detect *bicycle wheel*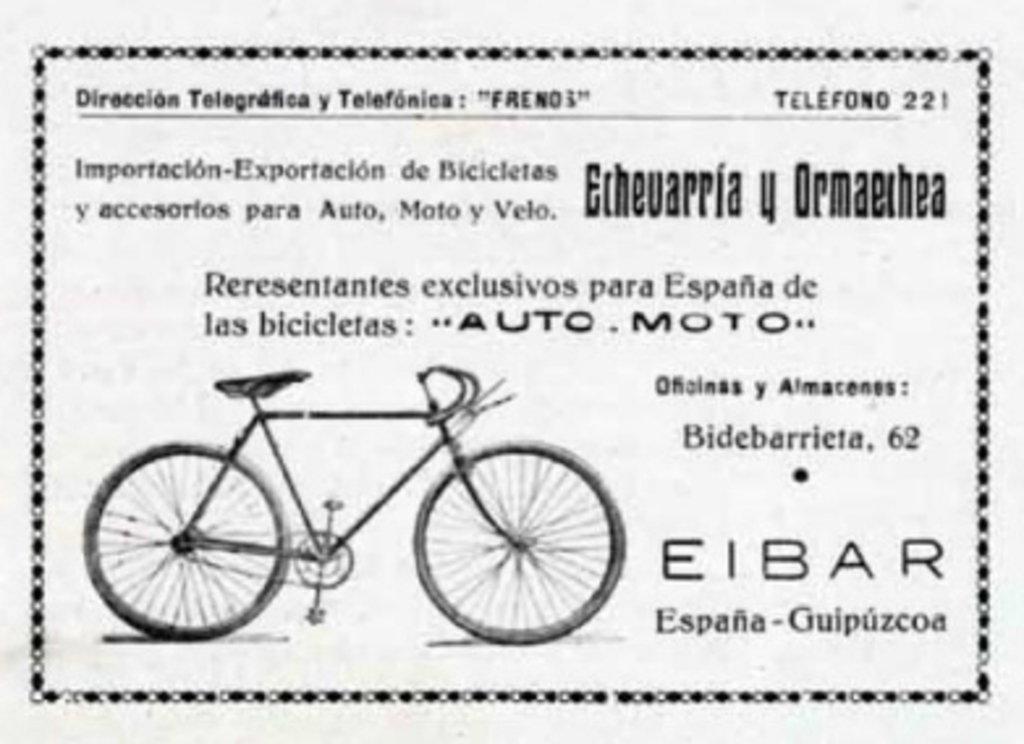
select_region(76, 437, 293, 642)
